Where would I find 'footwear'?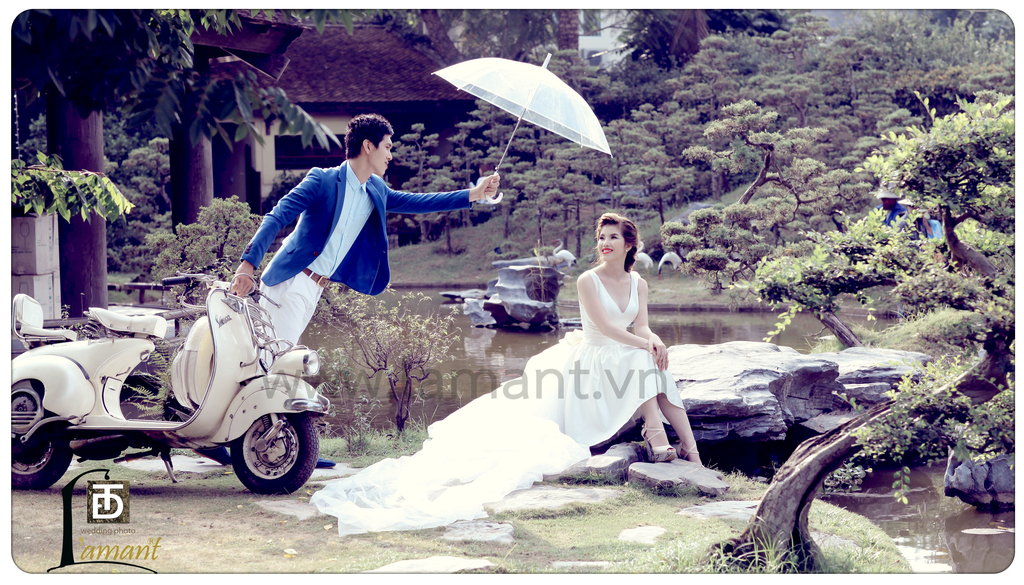
At bbox=(193, 440, 235, 465).
